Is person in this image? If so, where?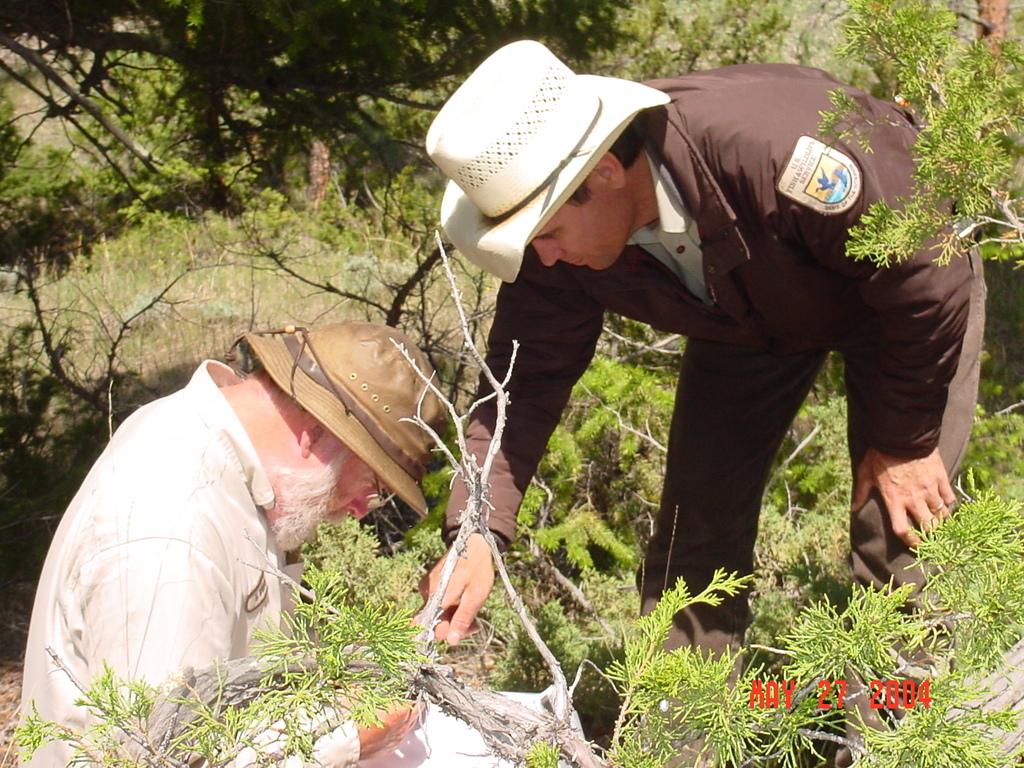
Yes, at [left=252, top=88, right=934, bottom=712].
